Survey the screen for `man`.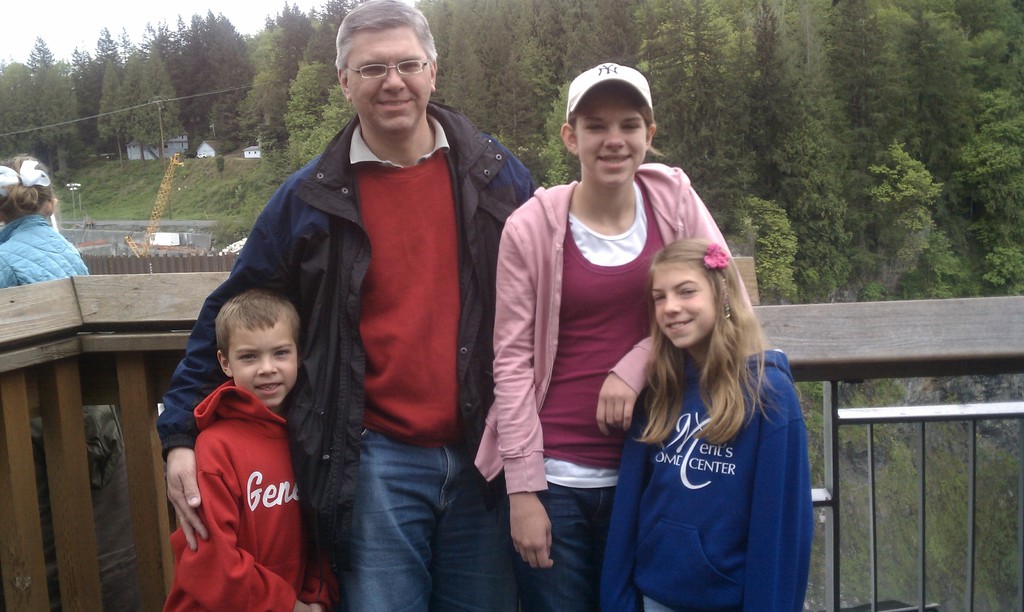
Survey found: bbox=(152, 0, 544, 611).
